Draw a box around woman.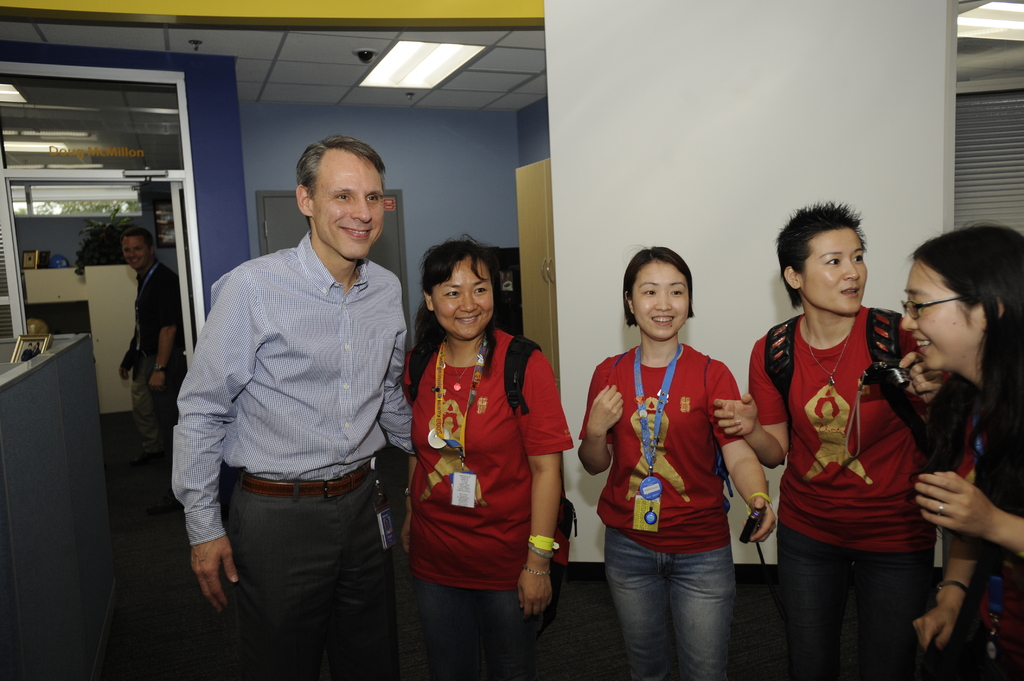
394,218,571,677.
